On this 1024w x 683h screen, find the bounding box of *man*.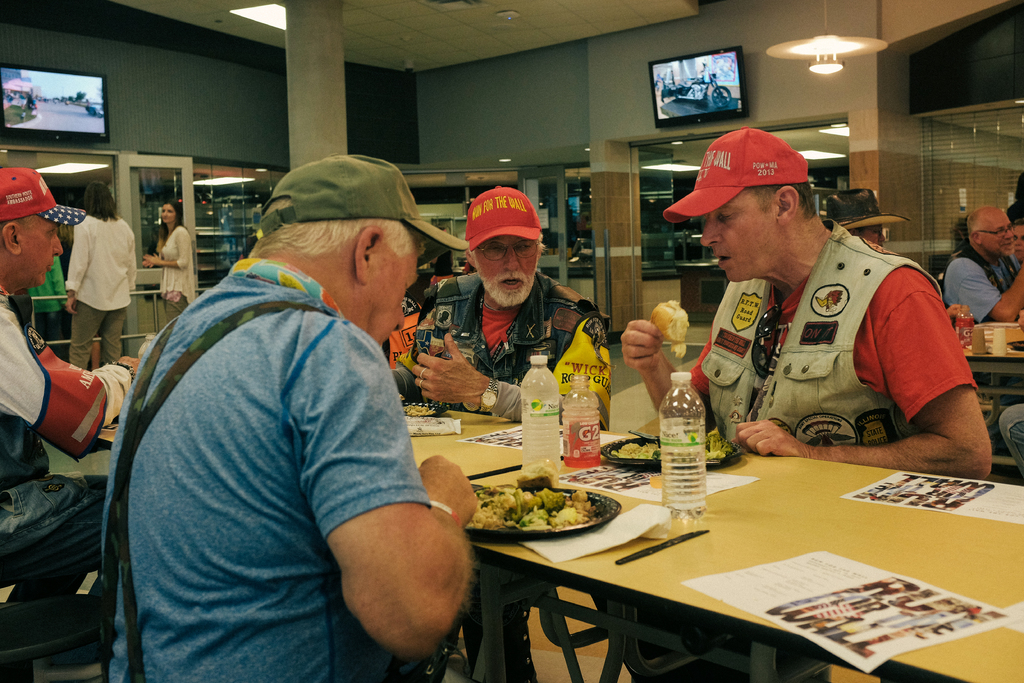
Bounding box: box(387, 183, 615, 425).
